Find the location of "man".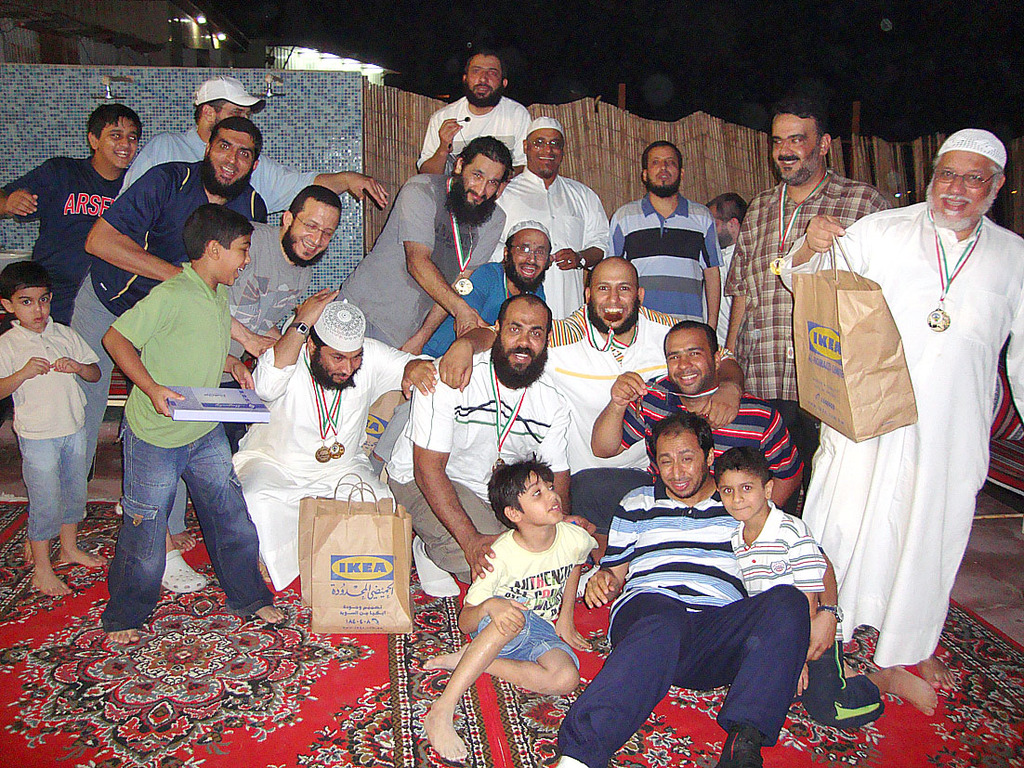
Location: {"left": 438, "top": 253, "right": 741, "bottom": 531}.
